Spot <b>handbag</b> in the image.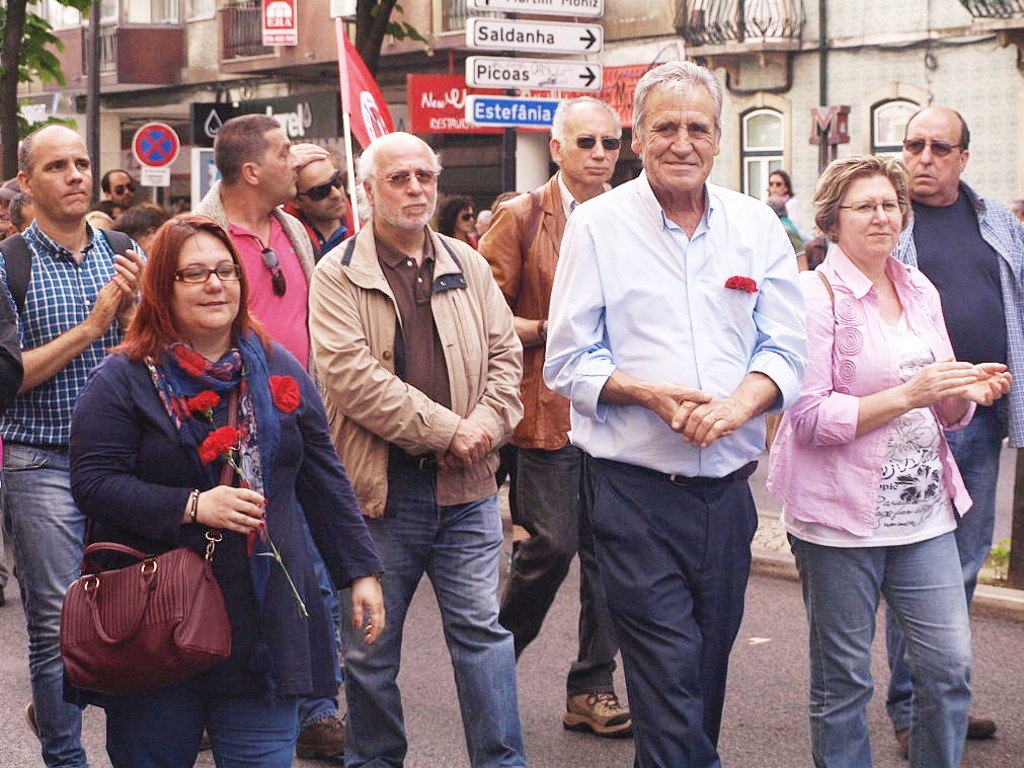
<b>handbag</b> found at <bbox>61, 355, 226, 706</bbox>.
